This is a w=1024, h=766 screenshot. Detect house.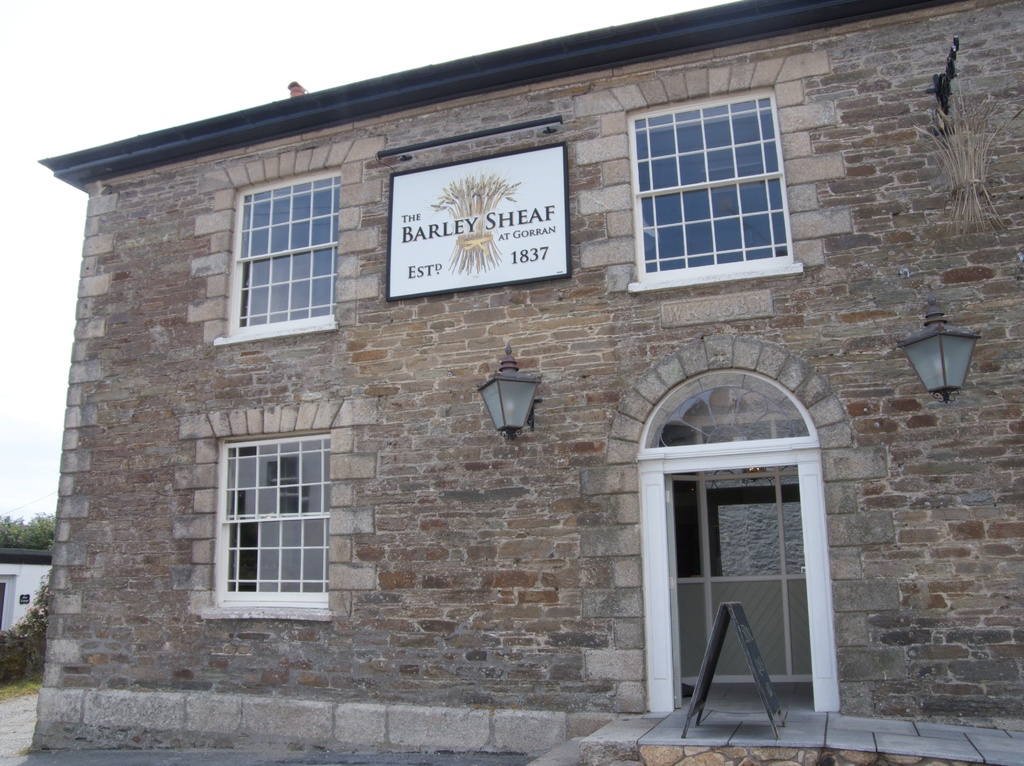
locate(28, 0, 1023, 765).
